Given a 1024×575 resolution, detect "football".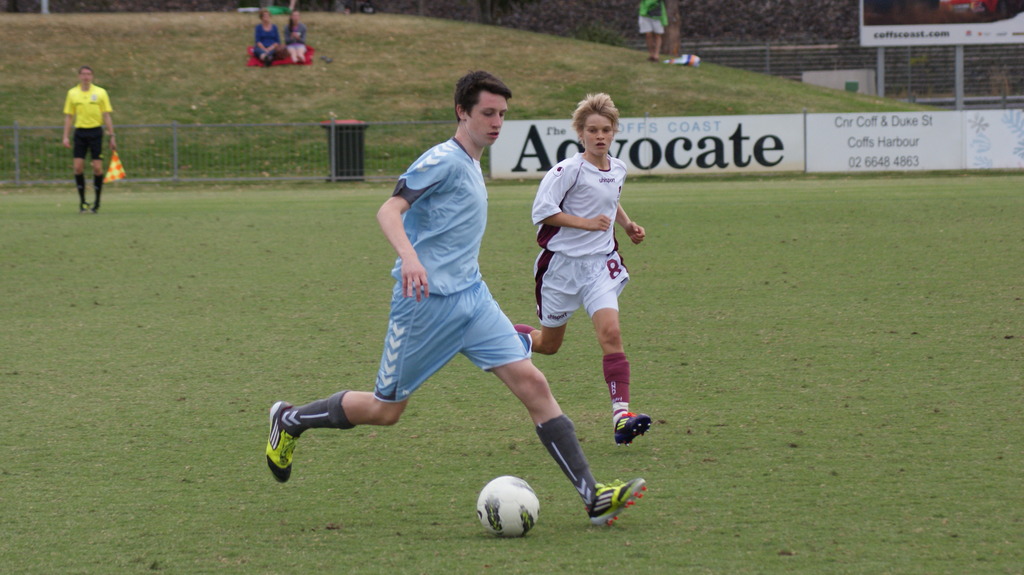
box=[476, 473, 540, 539].
